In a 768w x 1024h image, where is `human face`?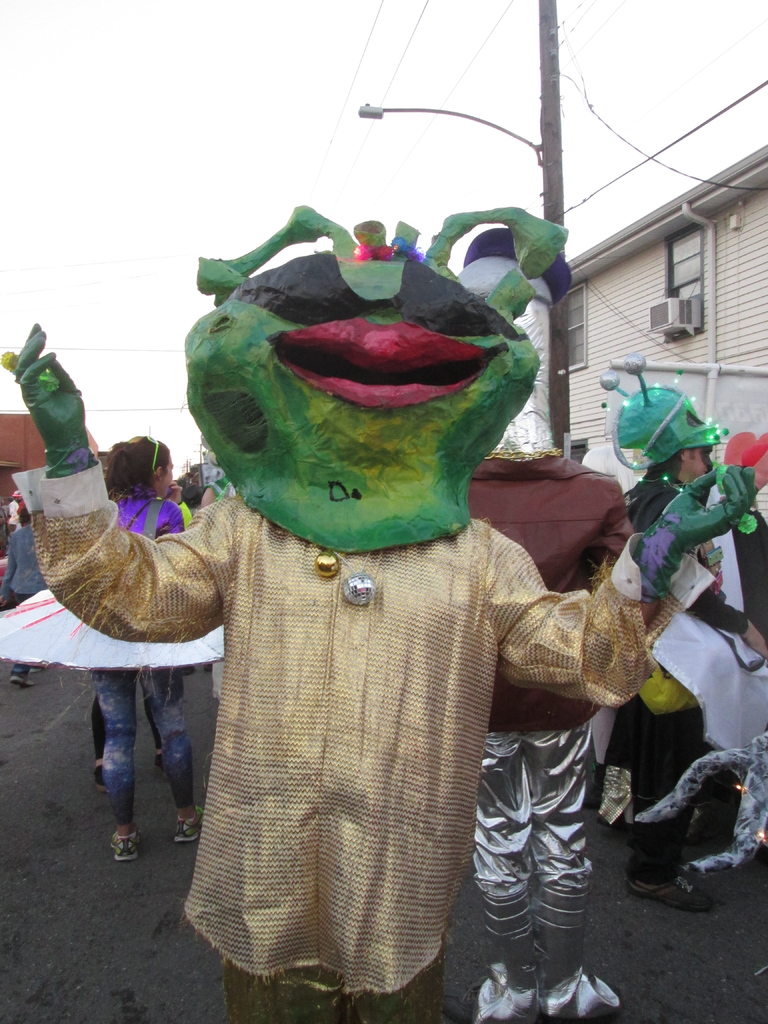
(685,444,714,476).
